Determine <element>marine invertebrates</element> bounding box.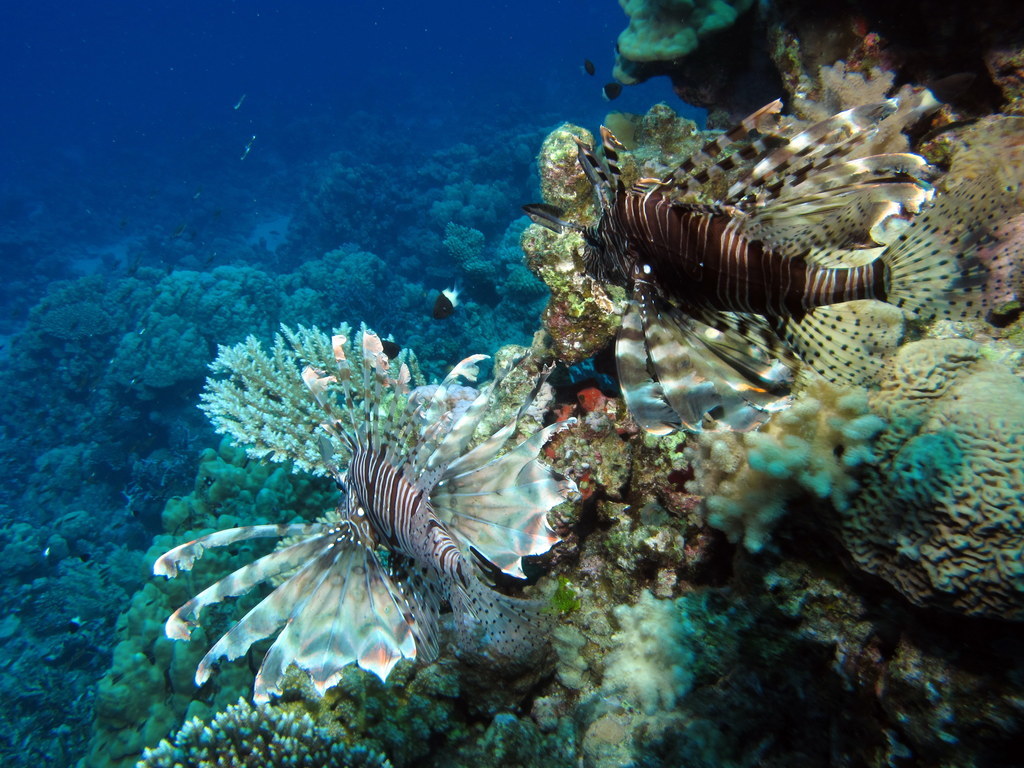
Determined: {"x1": 660, "y1": 276, "x2": 906, "y2": 561}.
